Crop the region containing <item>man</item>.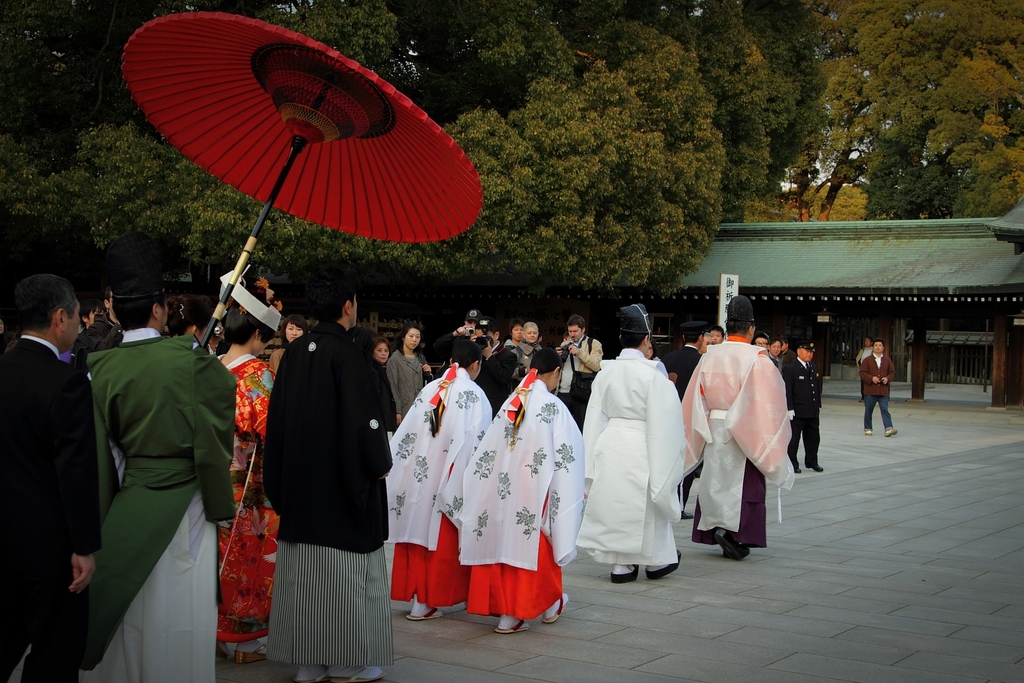
Crop region: 779/341/826/472.
